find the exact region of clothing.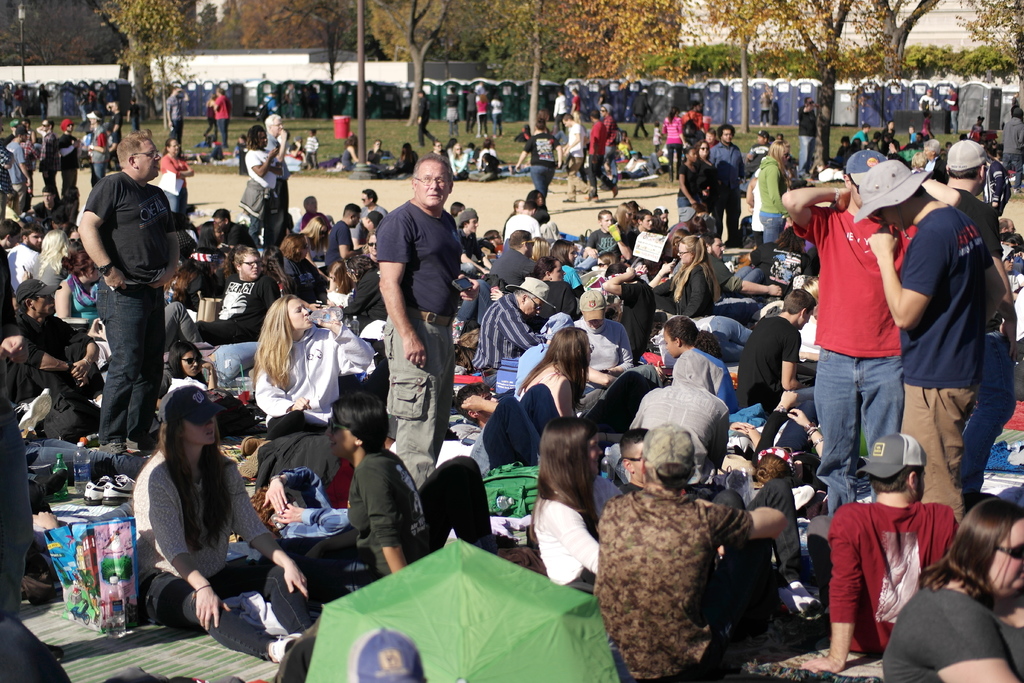
Exact region: l=709, t=140, r=744, b=247.
